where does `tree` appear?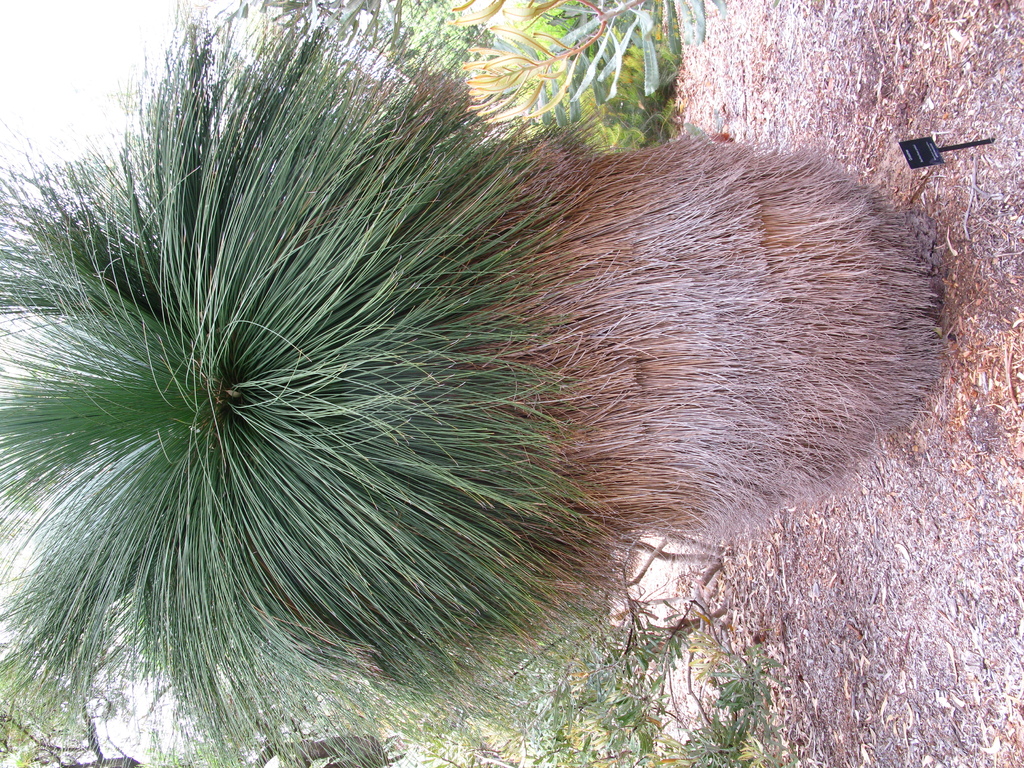
Appears at left=0, top=621, right=413, bottom=767.
